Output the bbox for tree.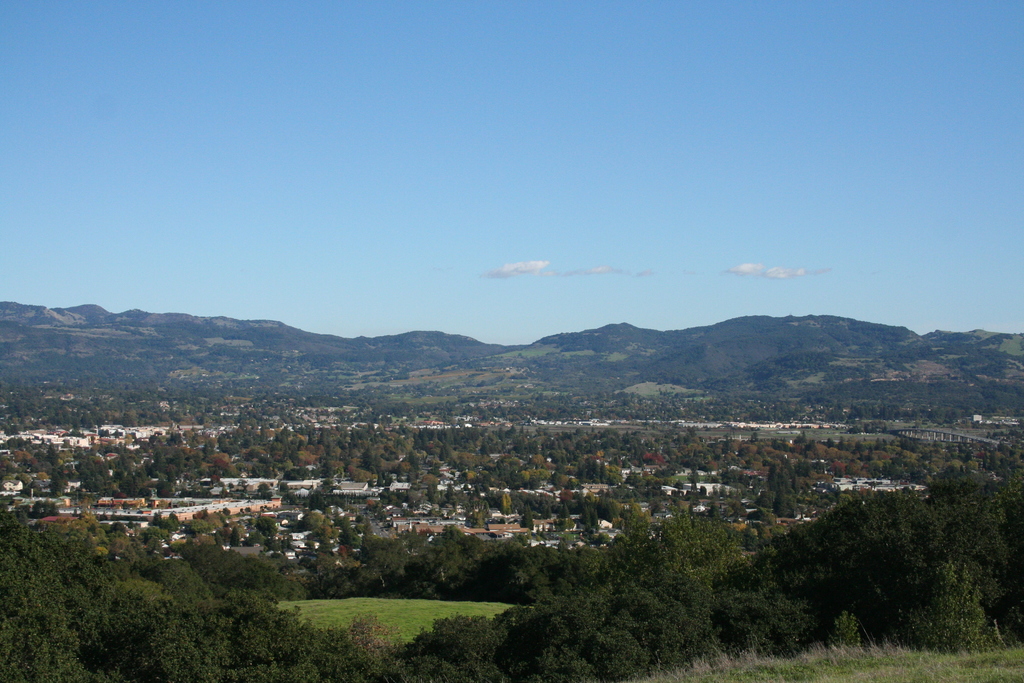
box=[500, 489, 515, 522].
